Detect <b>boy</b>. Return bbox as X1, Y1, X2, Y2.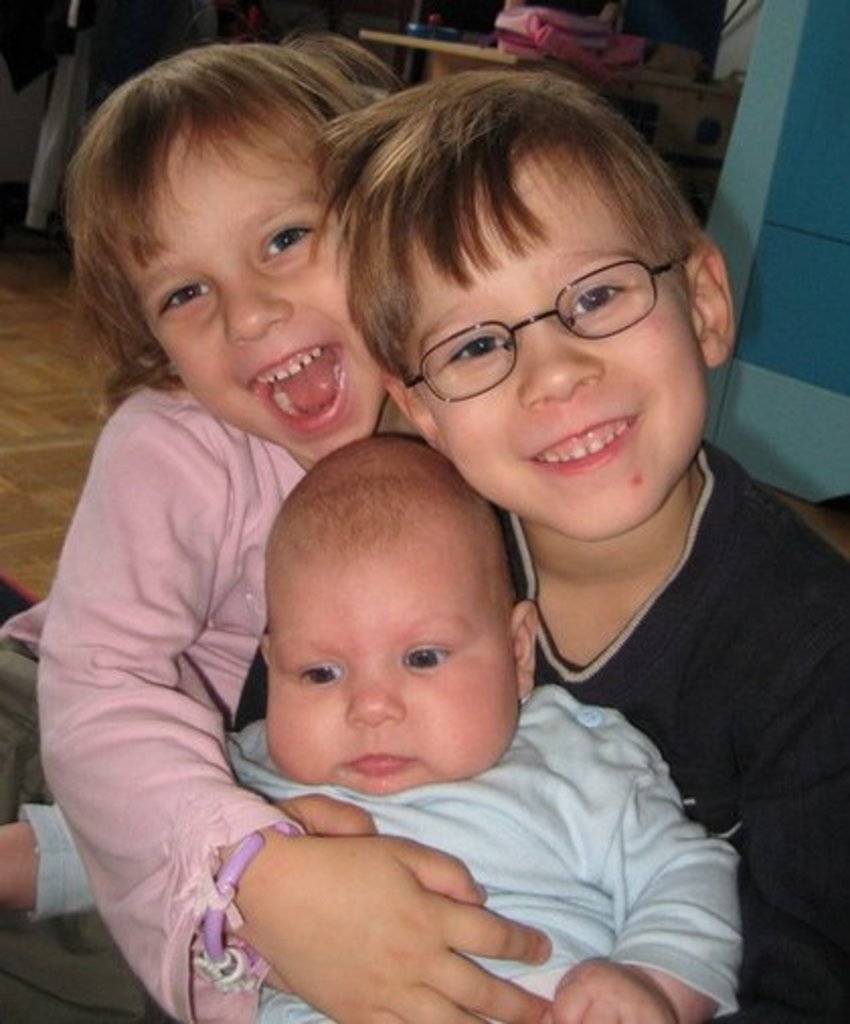
0, 67, 848, 1022.
